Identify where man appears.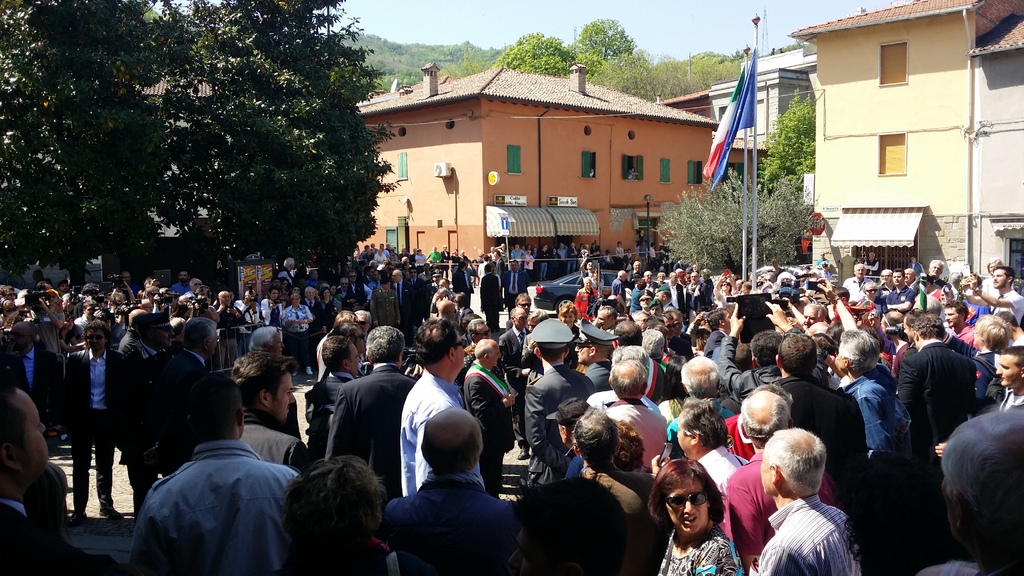
Appears at {"x1": 464, "y1": 317, "x2": 494, "y2": 356}.
